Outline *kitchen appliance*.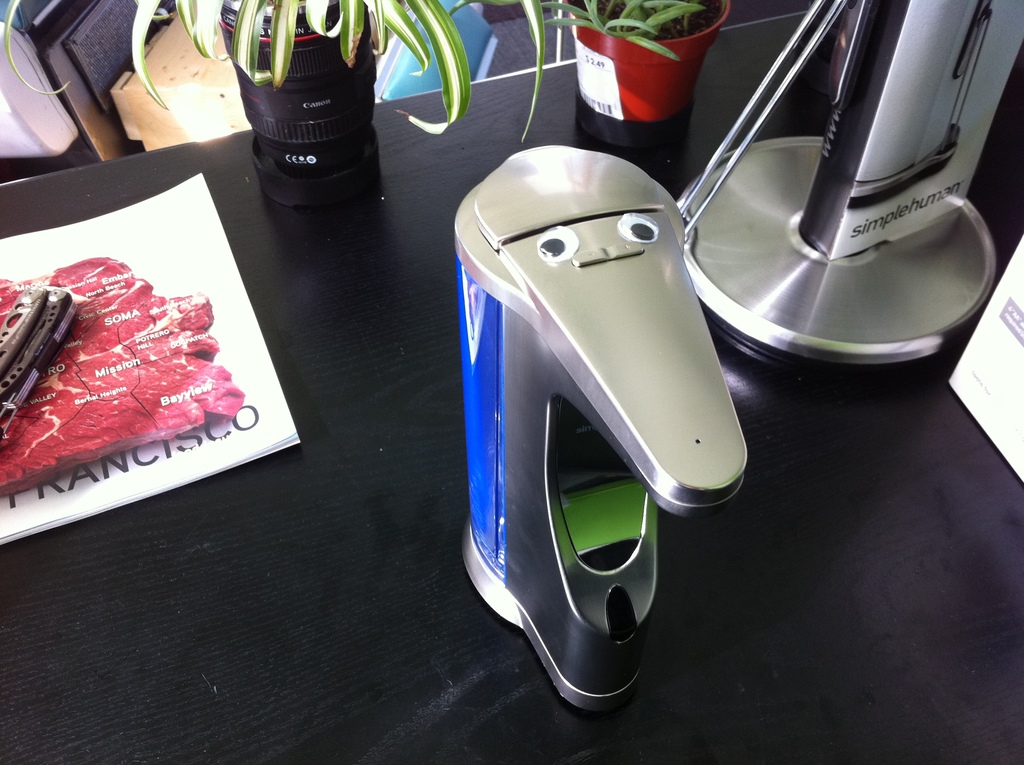
Outline: l=676, t=8, r=1023, b=366.
